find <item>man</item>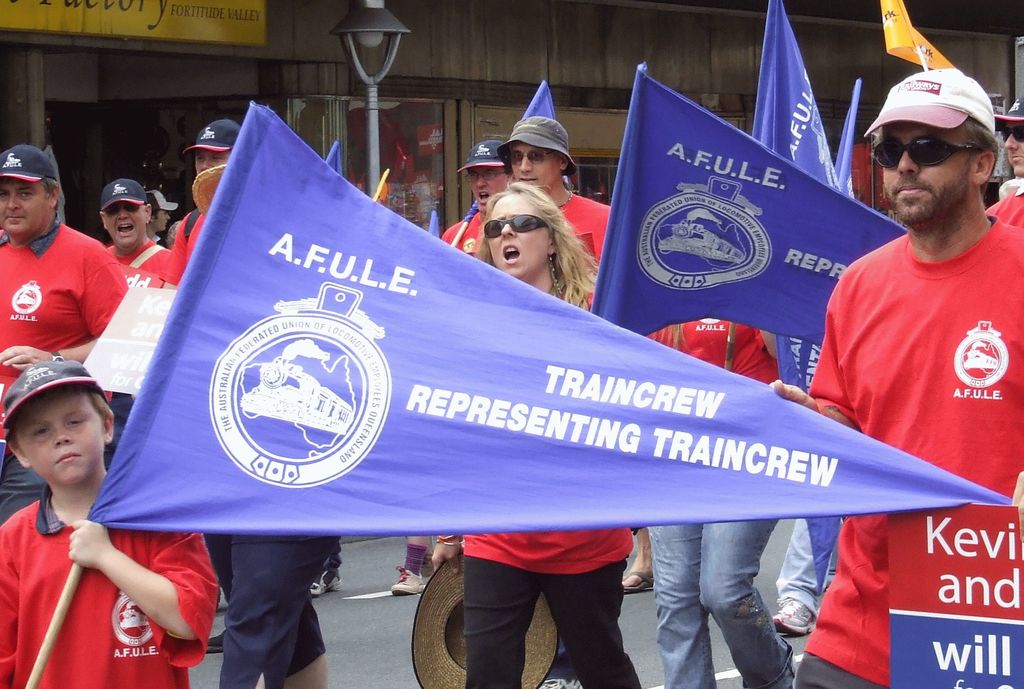
[x1=499, y1=118, x2=615, y2=297]
